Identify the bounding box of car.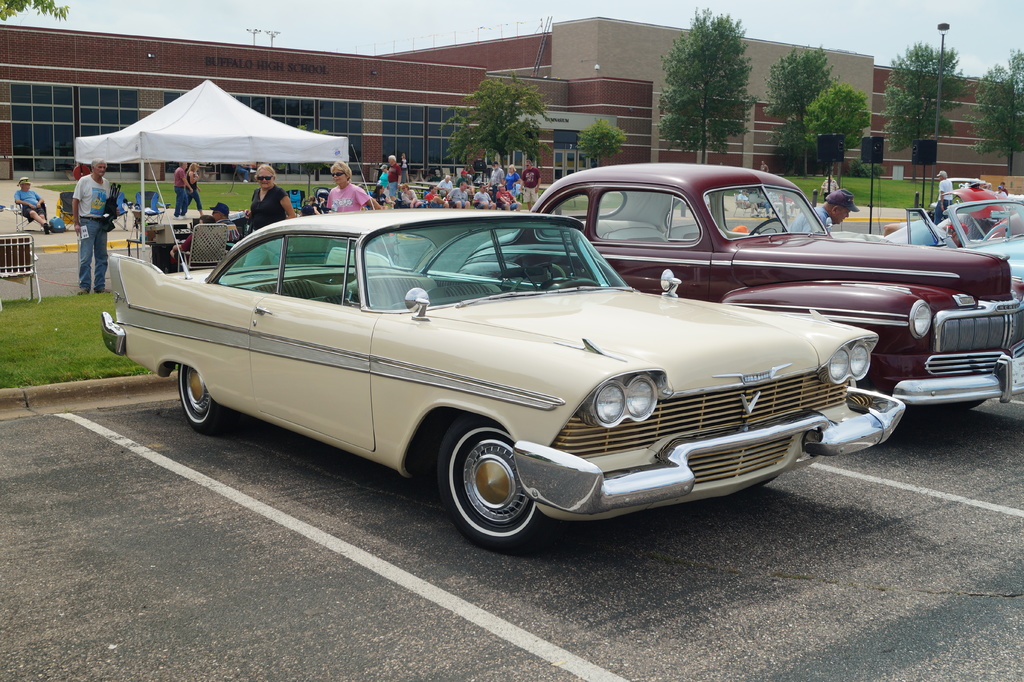
[105,209,911,547].
